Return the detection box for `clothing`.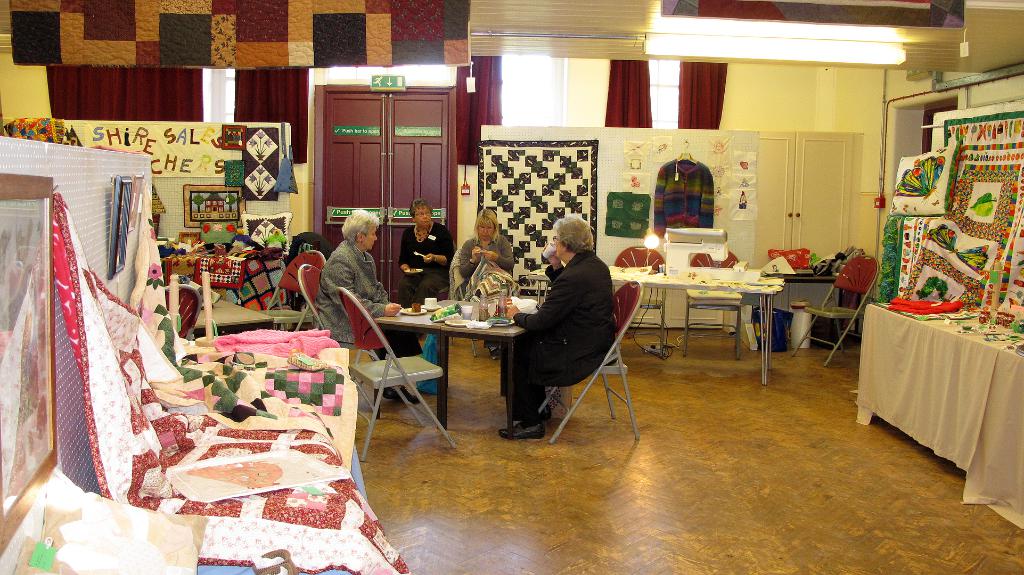
pyautogui.locateOnScreen(456, 227, 517, 352).
